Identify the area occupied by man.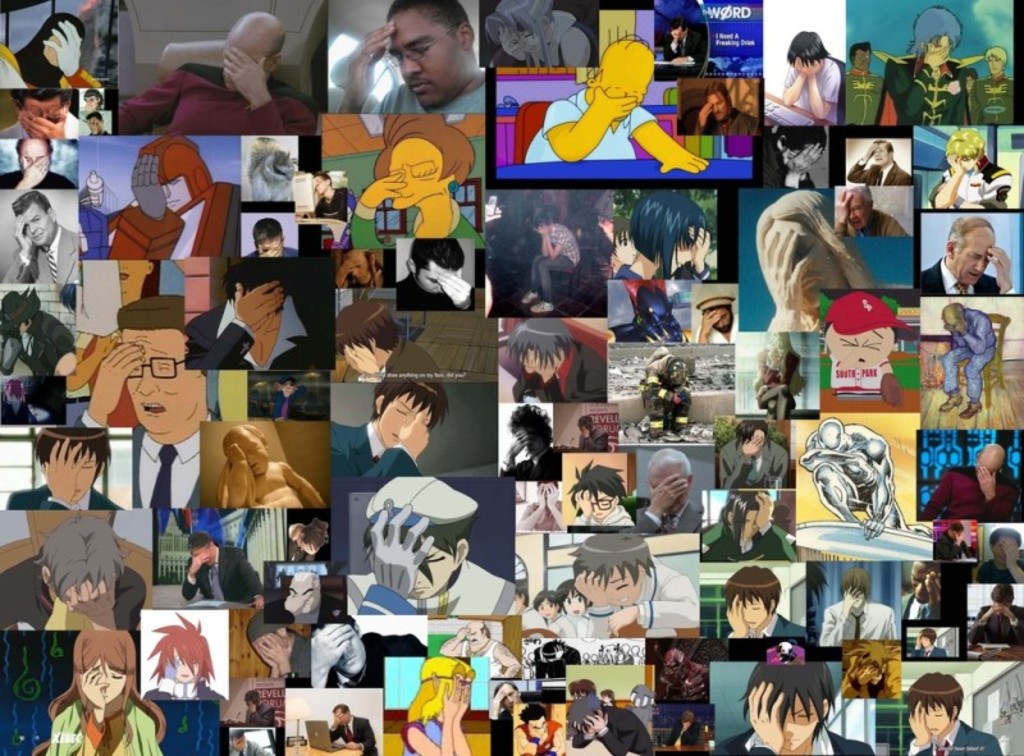
Area: (x1=966, y1=582, x2=1023, y2=647).
